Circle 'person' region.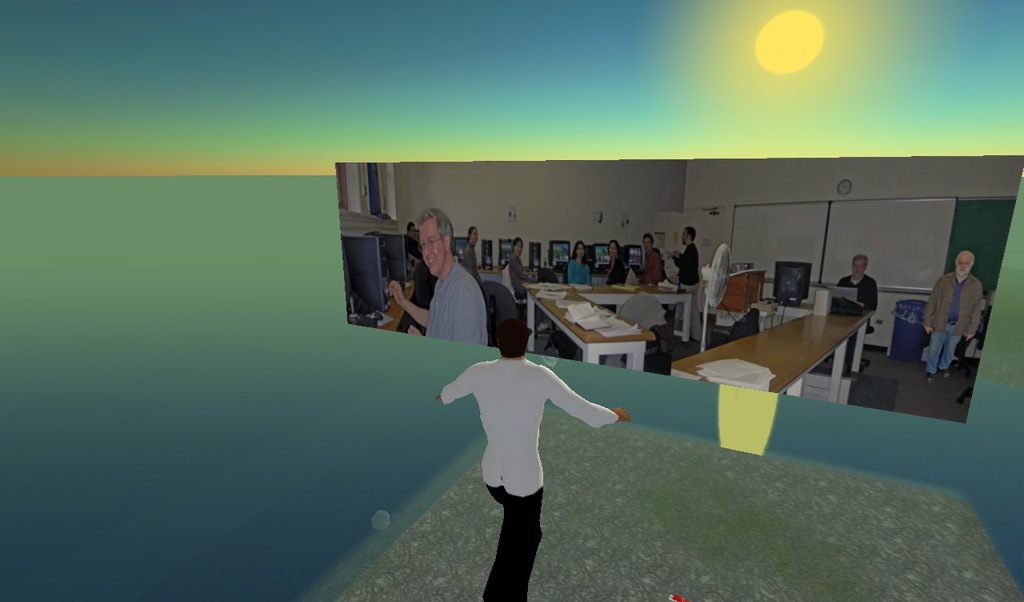
Region: (left=602, top=236, right=630, bottom=284).
